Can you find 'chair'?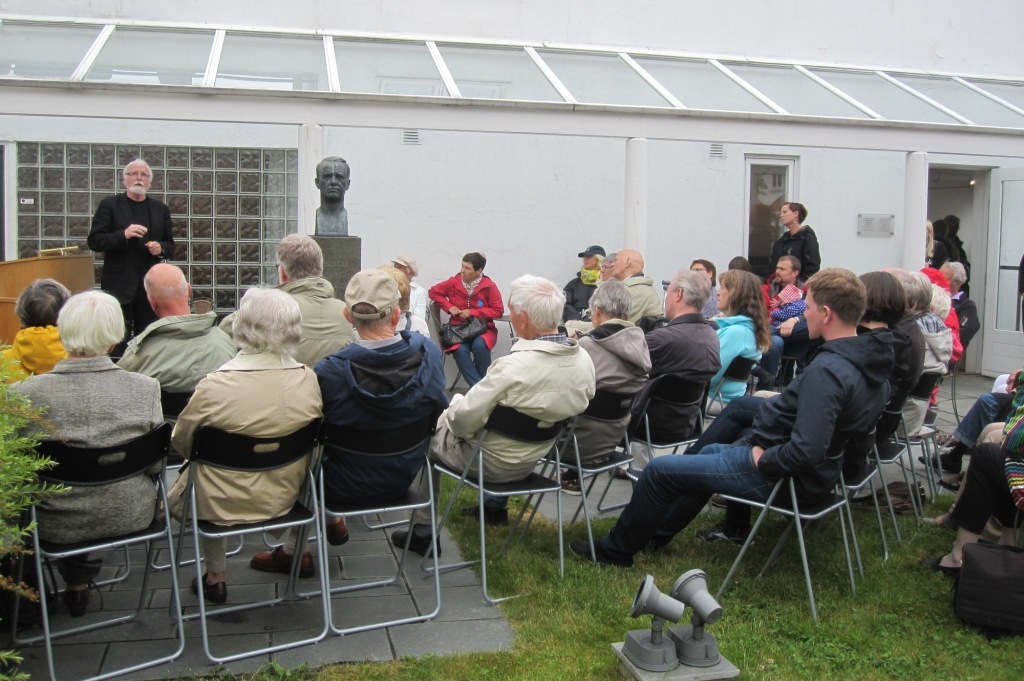
Yes, bounding box: [142, 388, 245, 575].
